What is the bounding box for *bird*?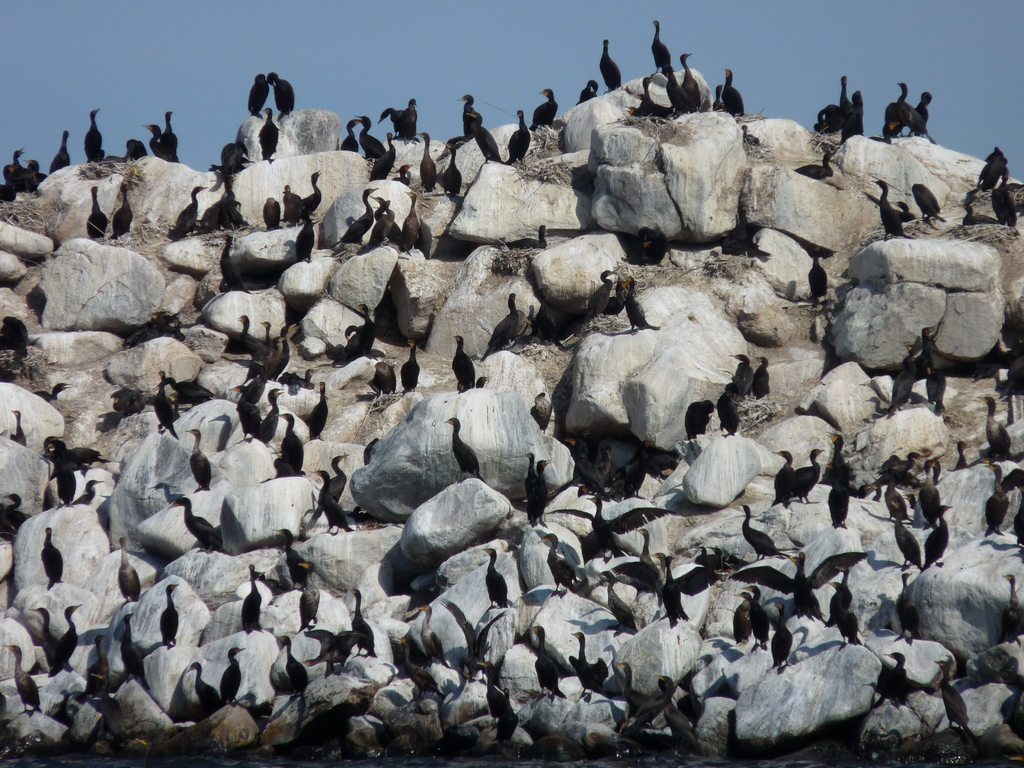
935:665:973:733.
